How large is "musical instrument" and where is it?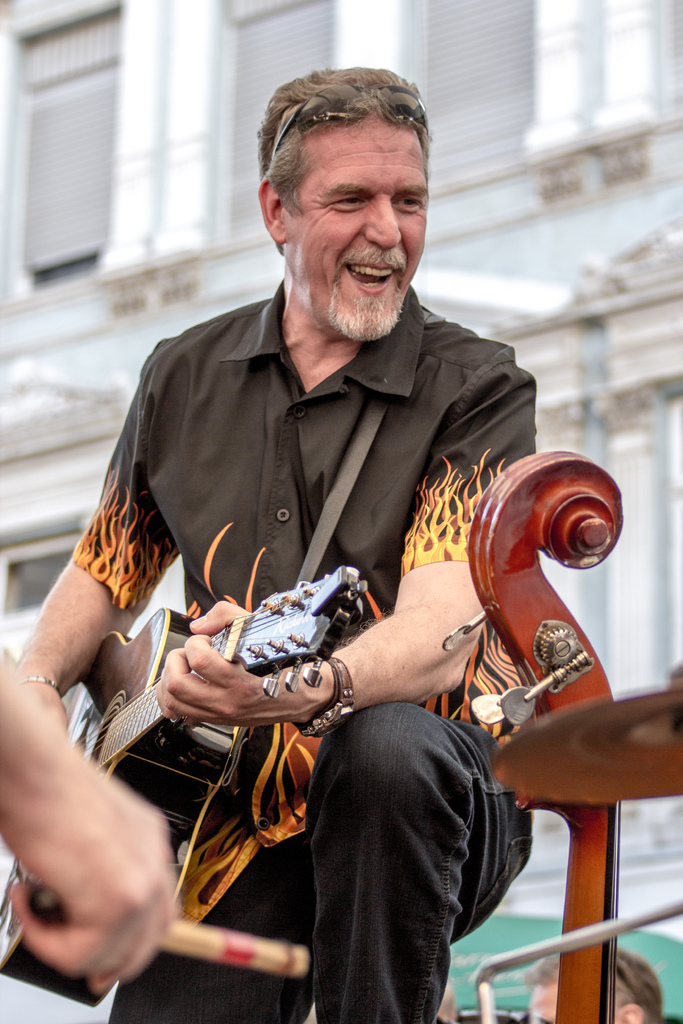
Bounding box: Rect(430, 444, 624, 1023).
